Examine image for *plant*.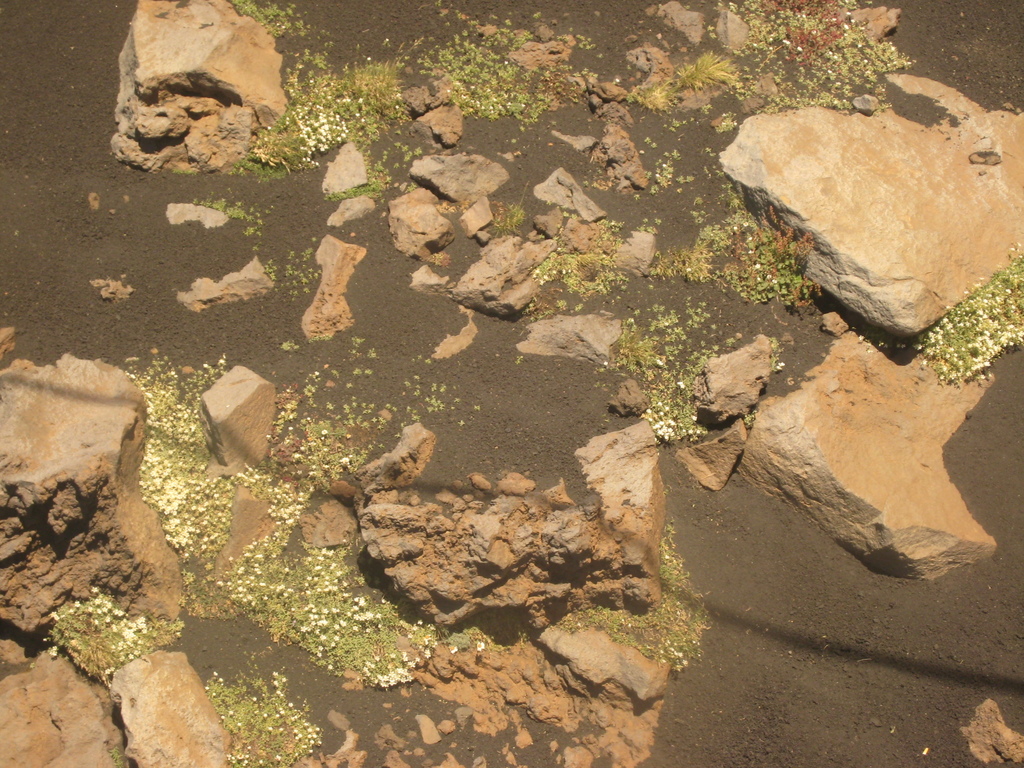
Examination result: 687,204,819,310.
